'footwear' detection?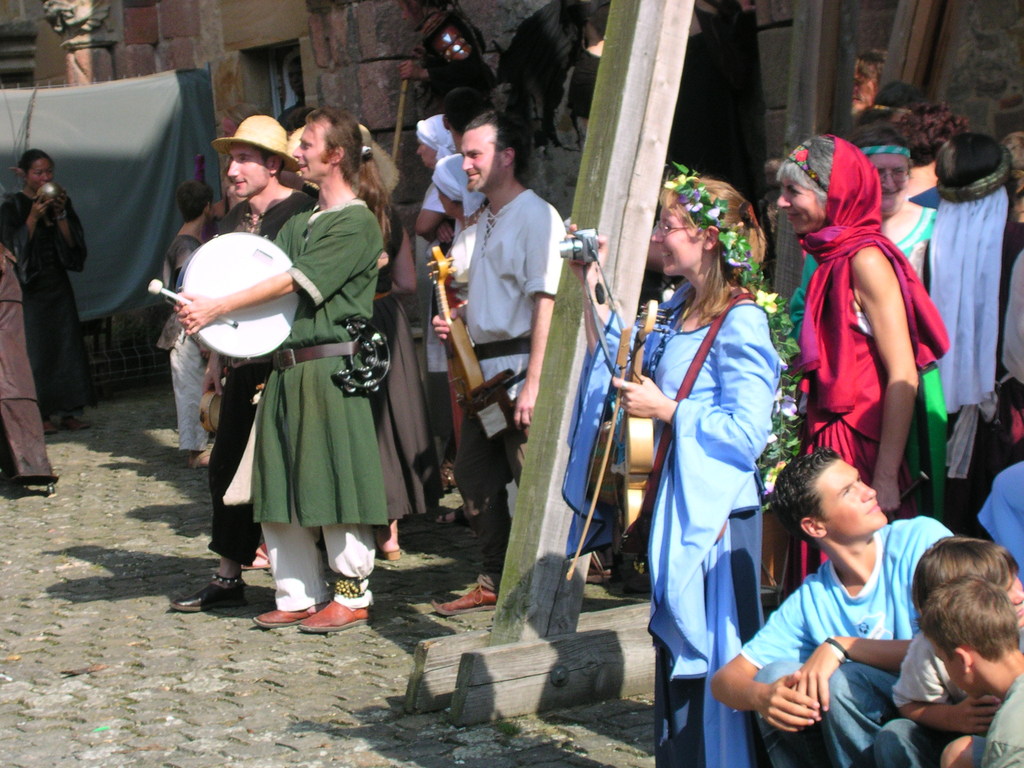
x1=243, y1=544, x2=274, y2=569
